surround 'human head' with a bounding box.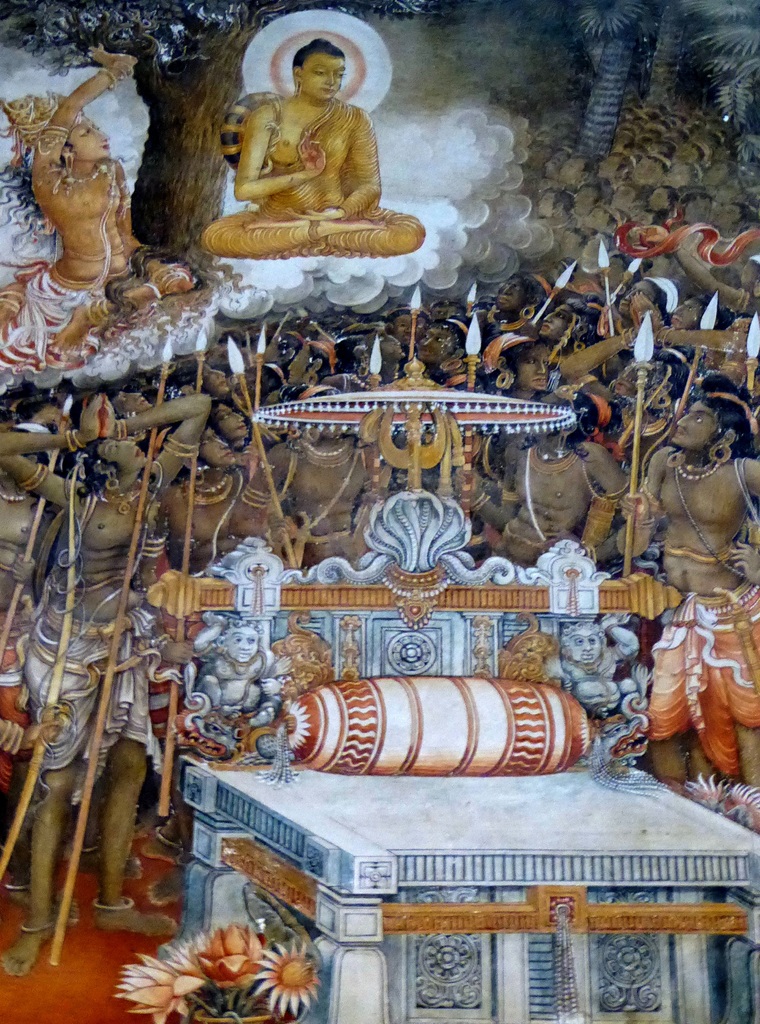
<region>566, 619, 606, 669</region>.
